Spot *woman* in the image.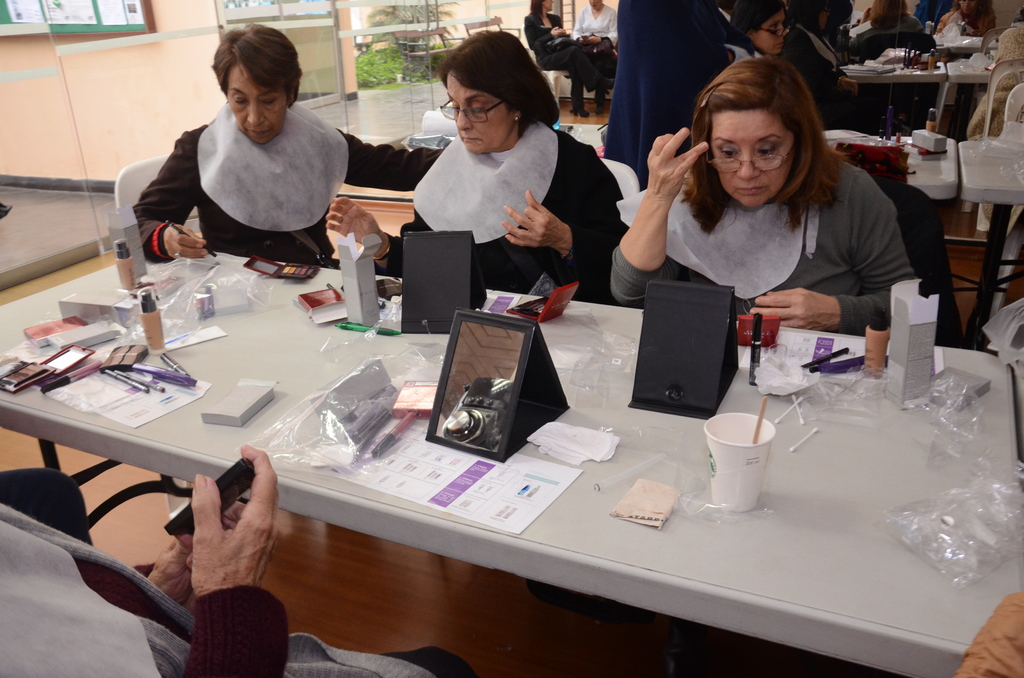
*woman* found at {"x1": 590, "y1": 69, "x2": 929, "y2": 377}.
